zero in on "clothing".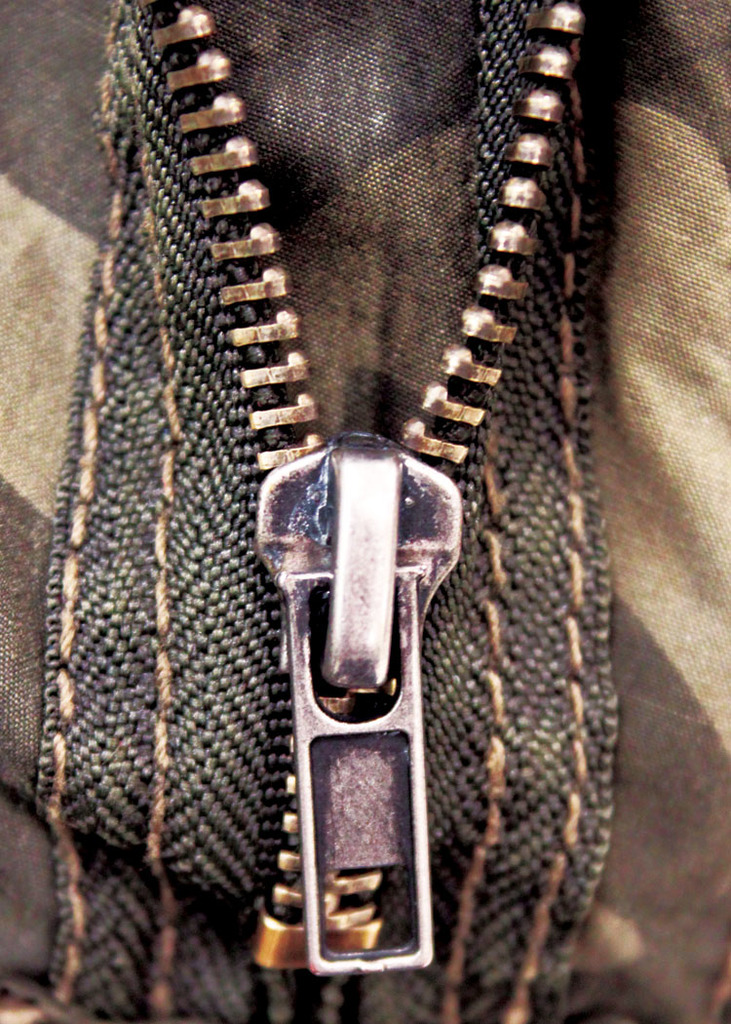
Zeroed in: left=0, top=0, right=724, bottom=1023.
